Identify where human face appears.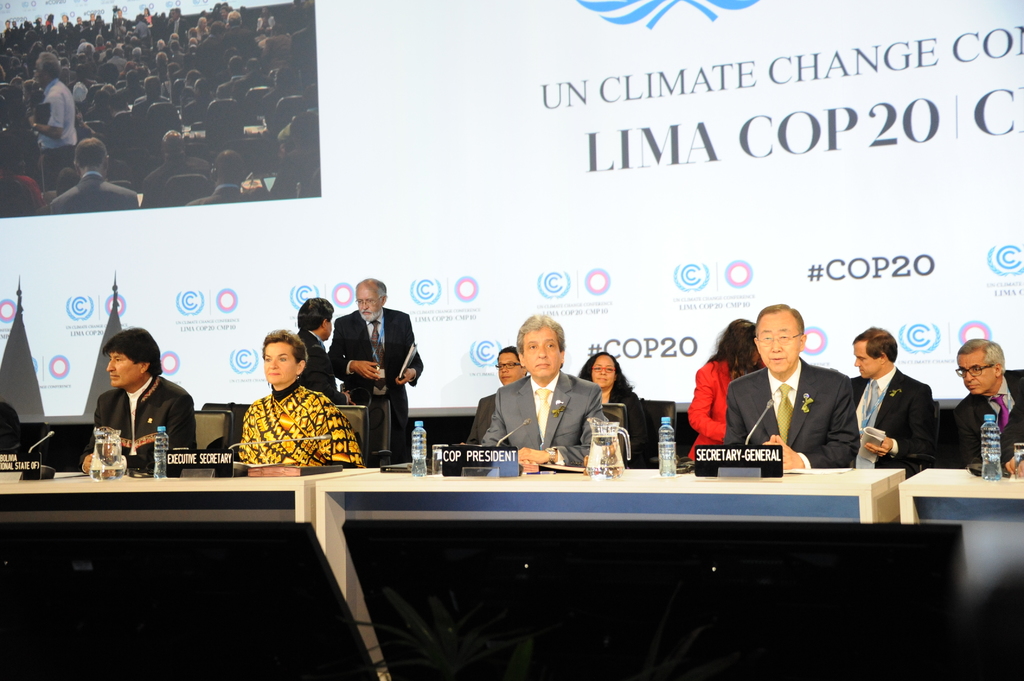
Appears at [264, 342, 299, 385].
